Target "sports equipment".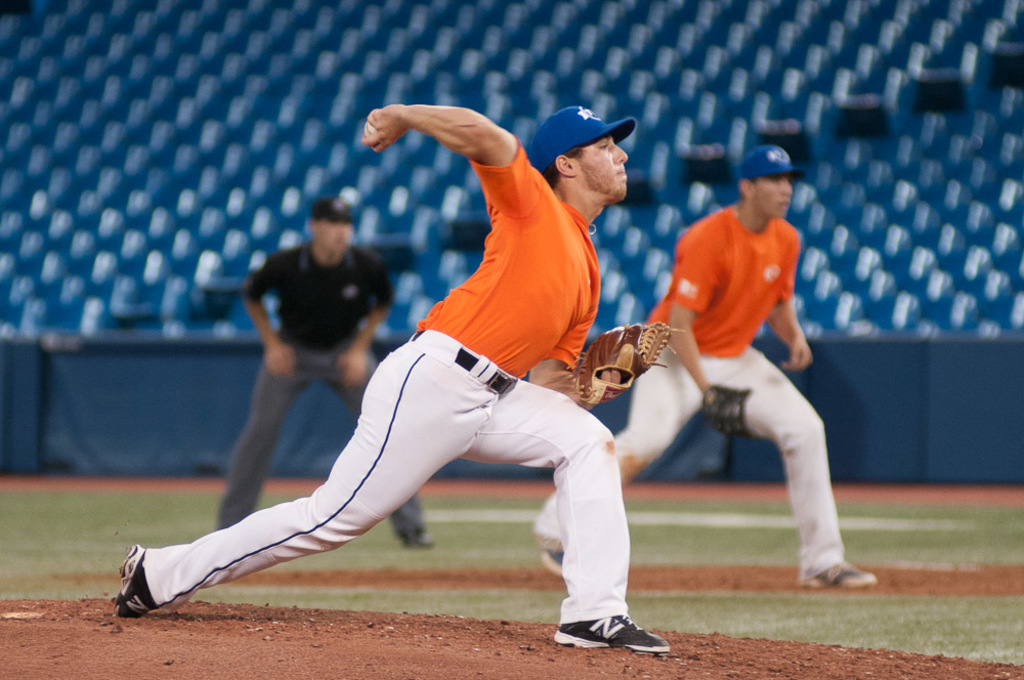
Target region: rect(702, 380, 755, 442).
